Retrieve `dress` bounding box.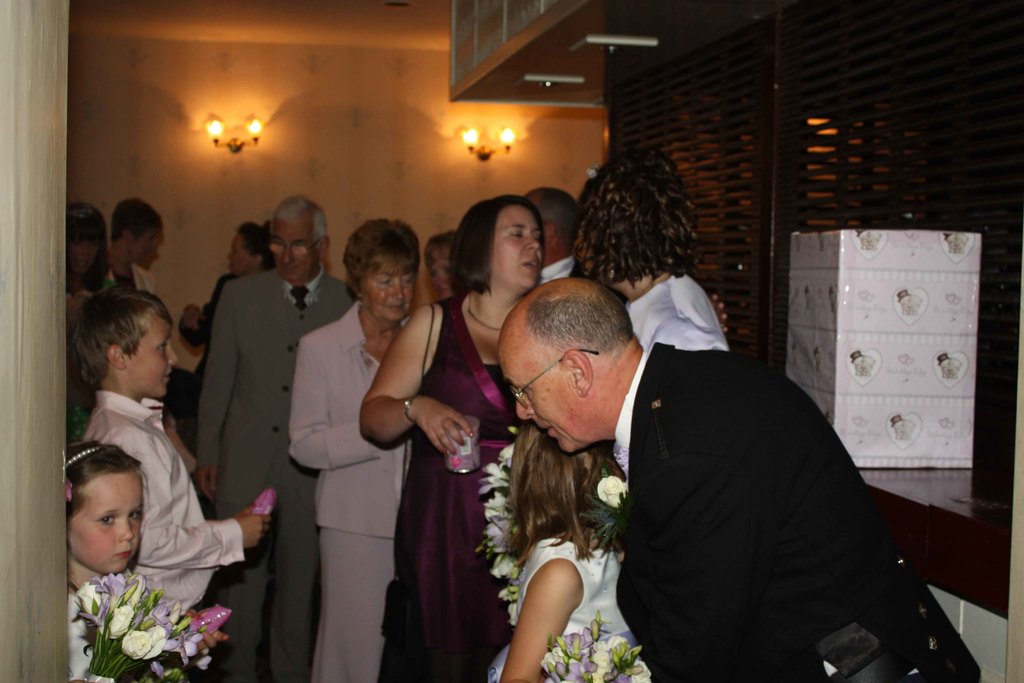
Bounding box: [375, 292, 517, 661].
